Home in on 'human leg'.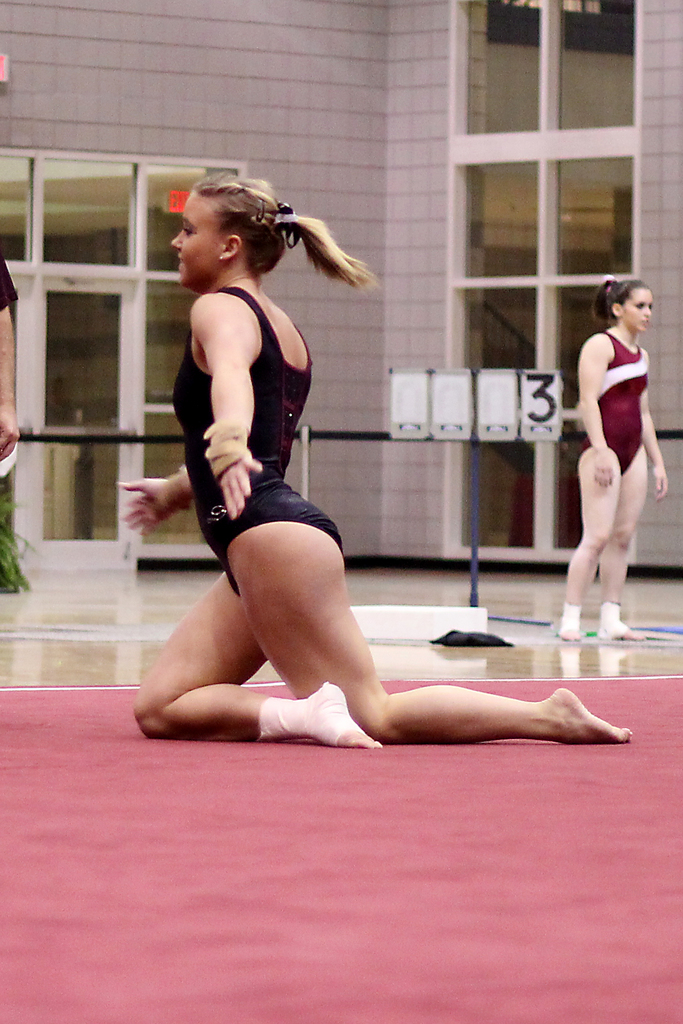
Homed in at (x1=226, y1=524, x2=634, y2=743).
